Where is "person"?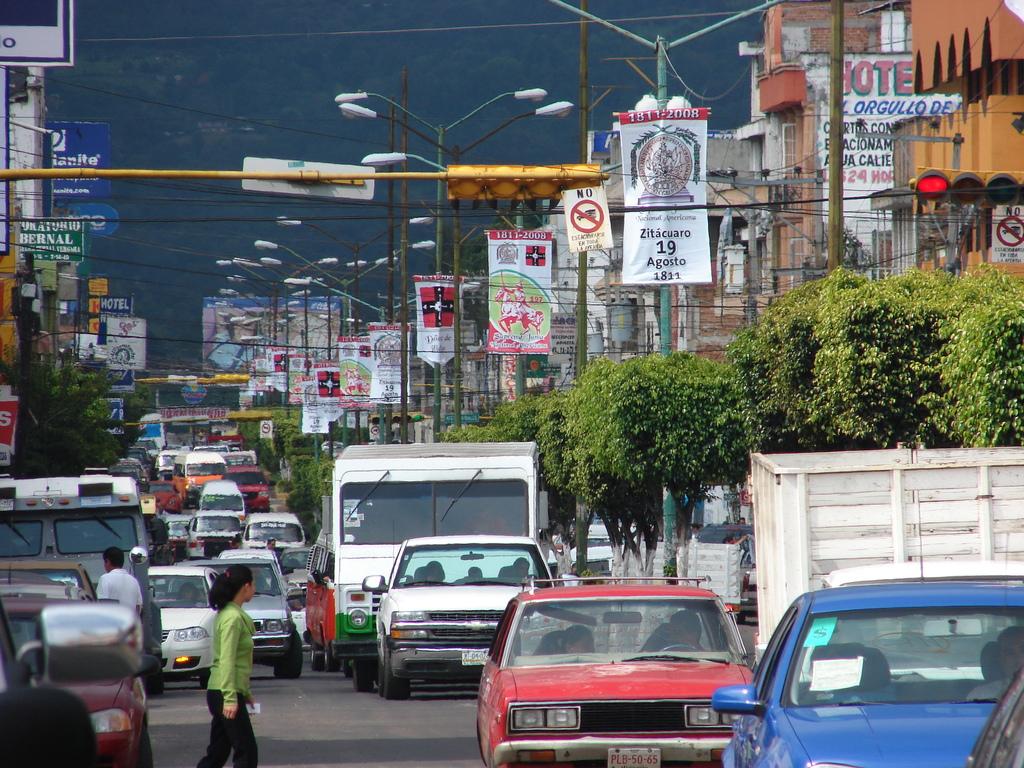
pyautogui.locateOnScreen(506, 550, 531, 576).
